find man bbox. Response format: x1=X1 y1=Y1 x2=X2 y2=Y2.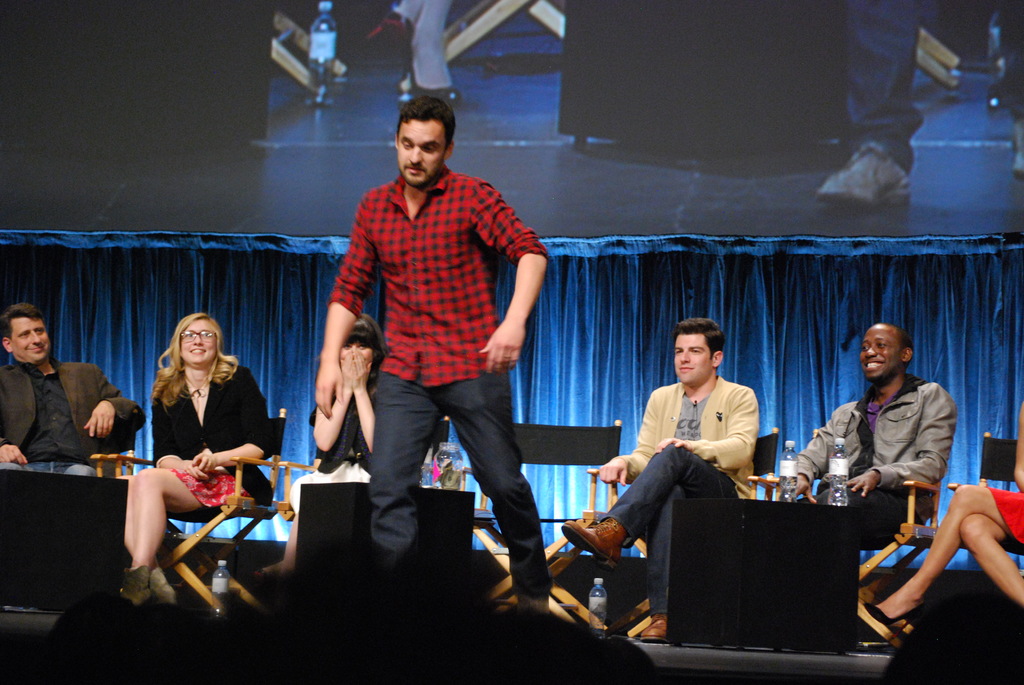
x1=776 y1=335 x2=954 y2=586.
